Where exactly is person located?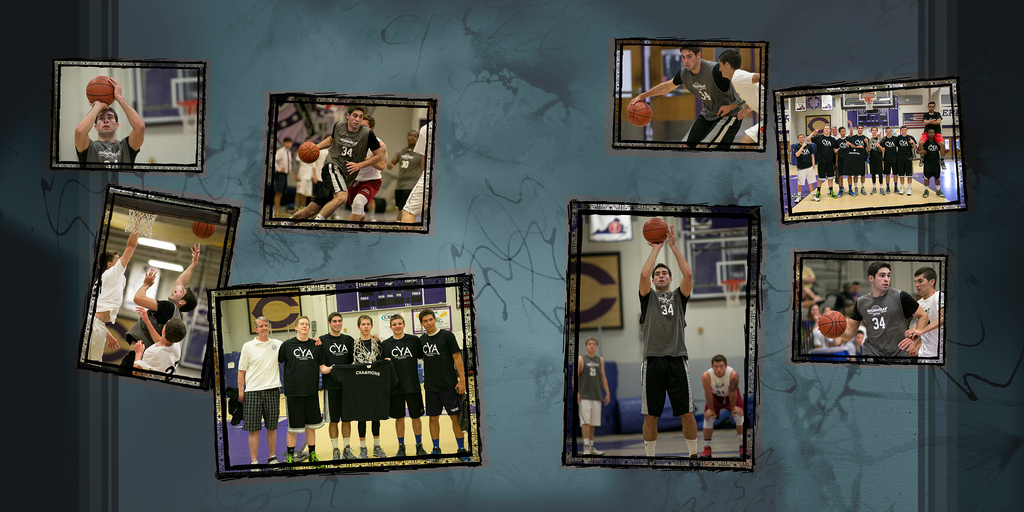
Its bounding box is (left=806, top=125, right=837, bottom=196).
